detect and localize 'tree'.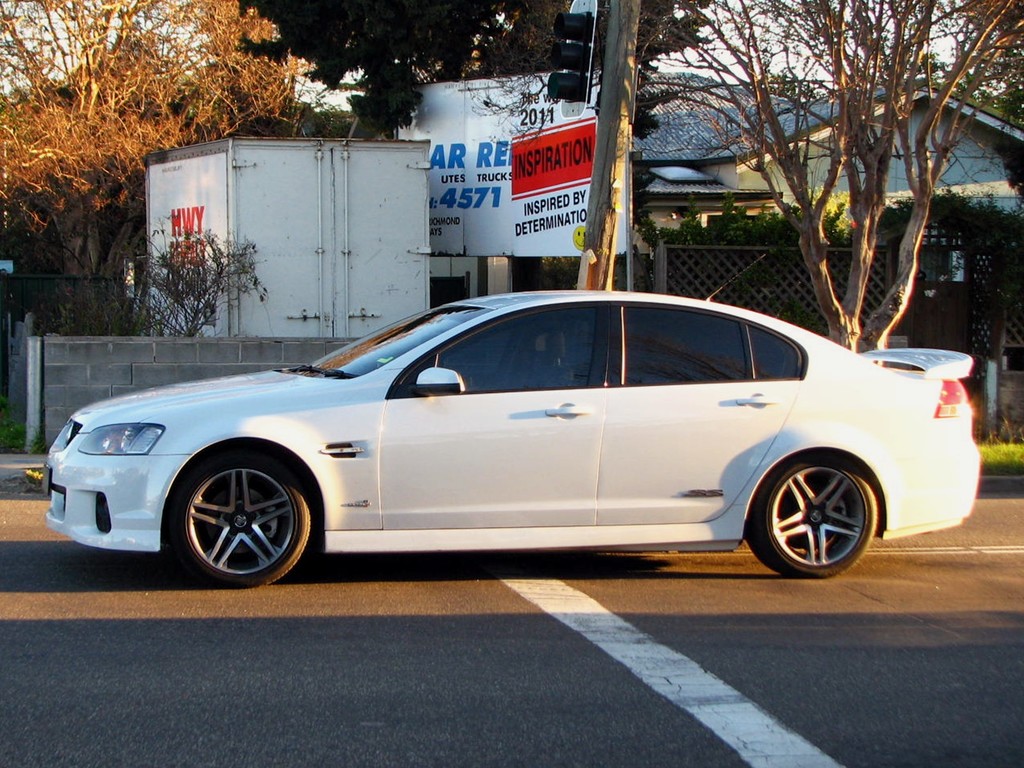
Localized at <region>646, 39, 996, 382</region>.
